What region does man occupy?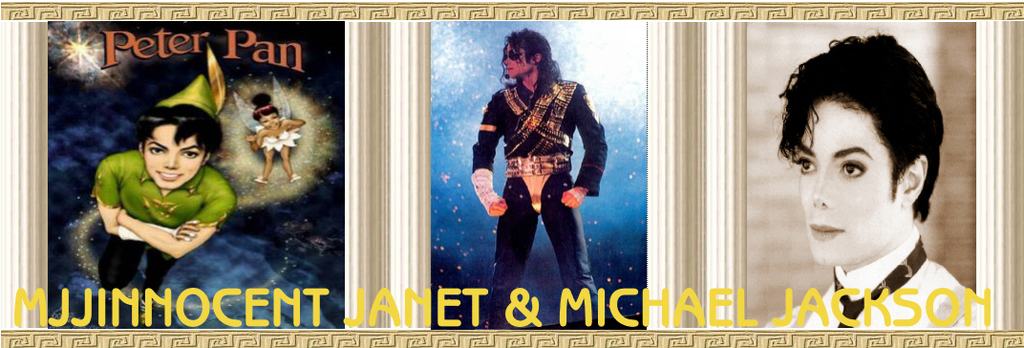
detection(763, 29, 968, 329).
